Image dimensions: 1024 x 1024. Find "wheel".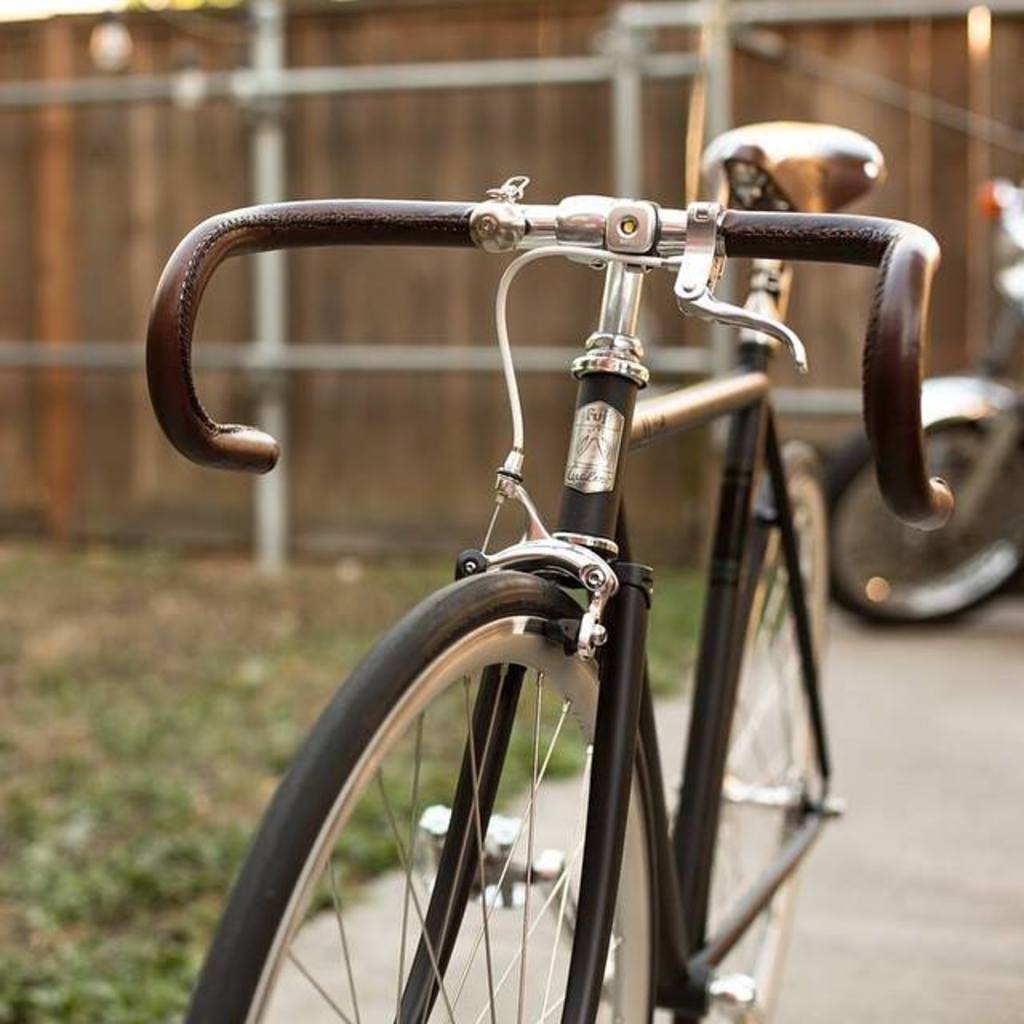
(left=704, top=438, right=838, bottom=1022).
